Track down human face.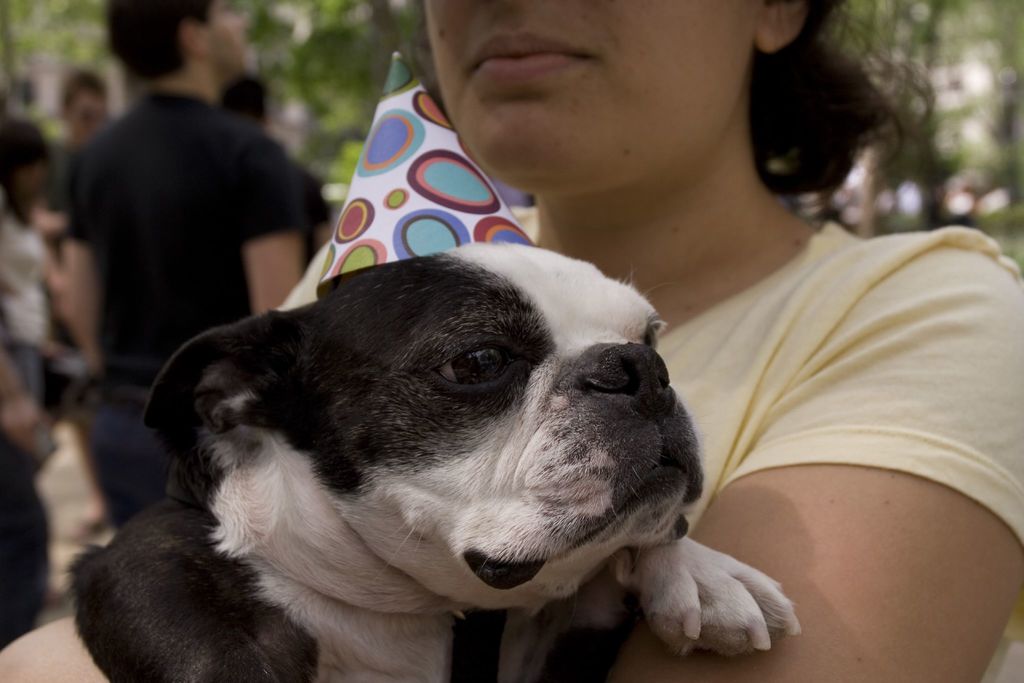
Tracked to box=[424, 1, 754, 174].
